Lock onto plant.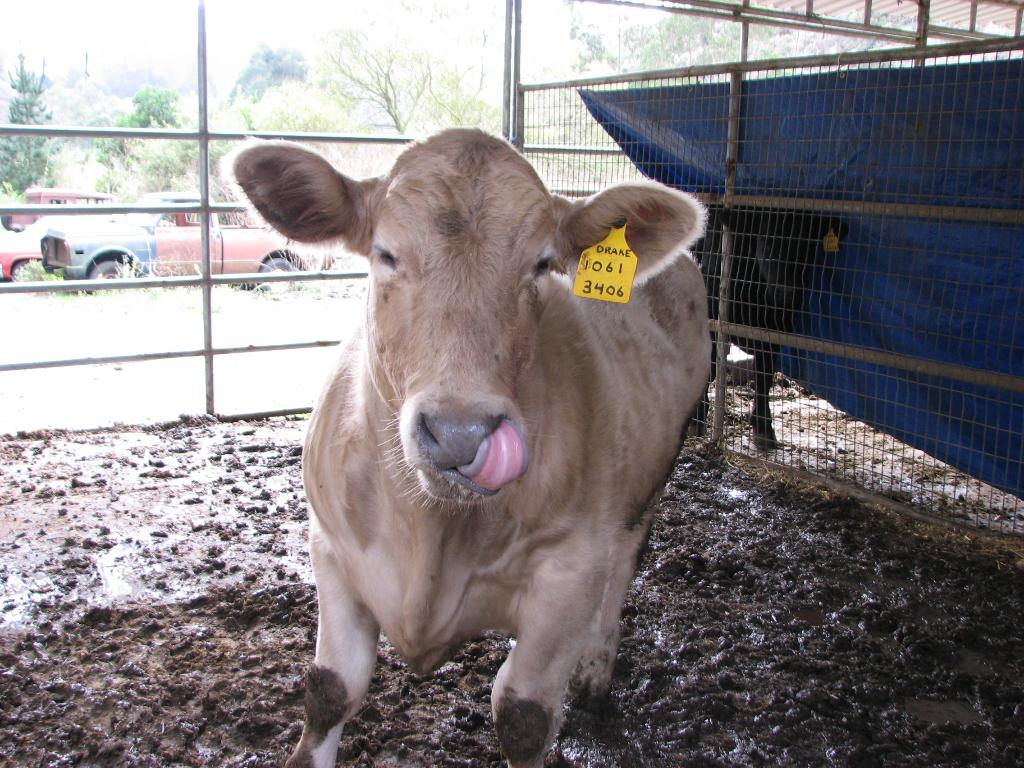
Locked: (x1=177, y1=239, x2=250, y2=318).
